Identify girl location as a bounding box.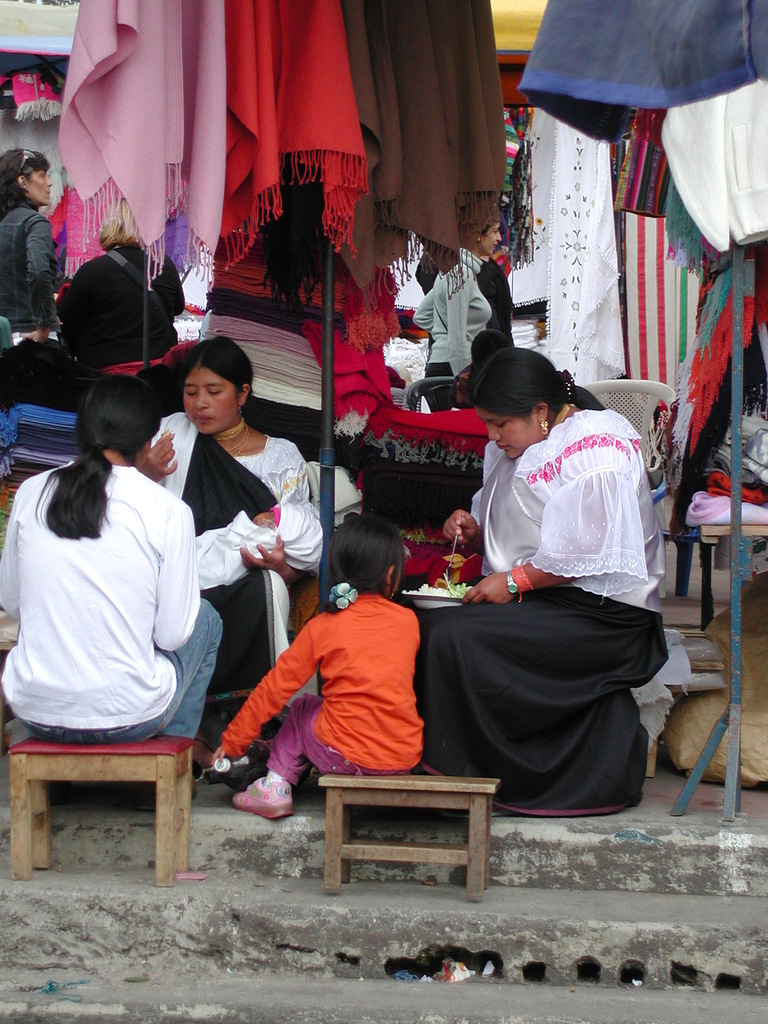
(x1=0, y1=374, x2=220, y2=739).
